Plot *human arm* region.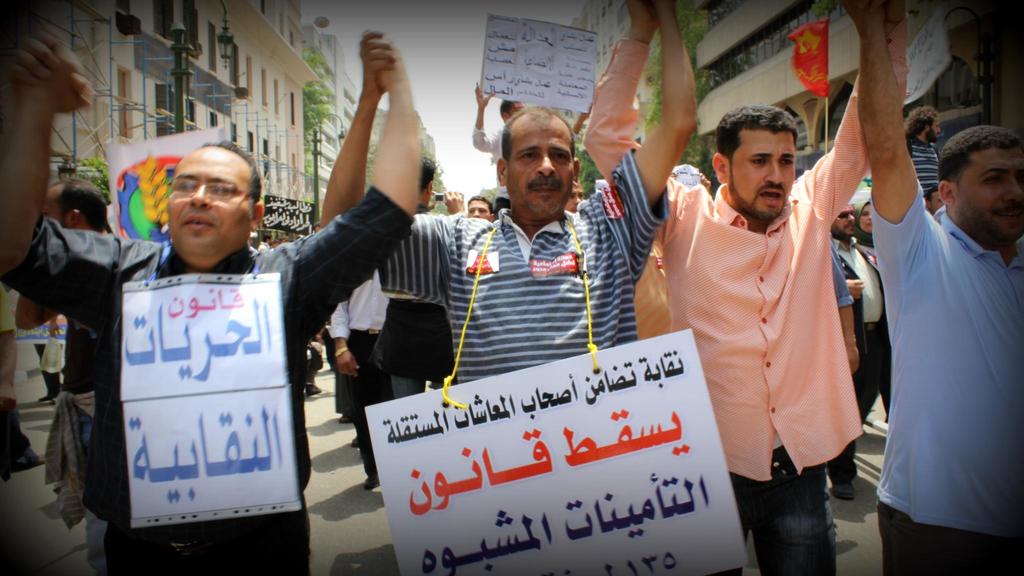
Plotted at box=[467, 77, 497, 156].
